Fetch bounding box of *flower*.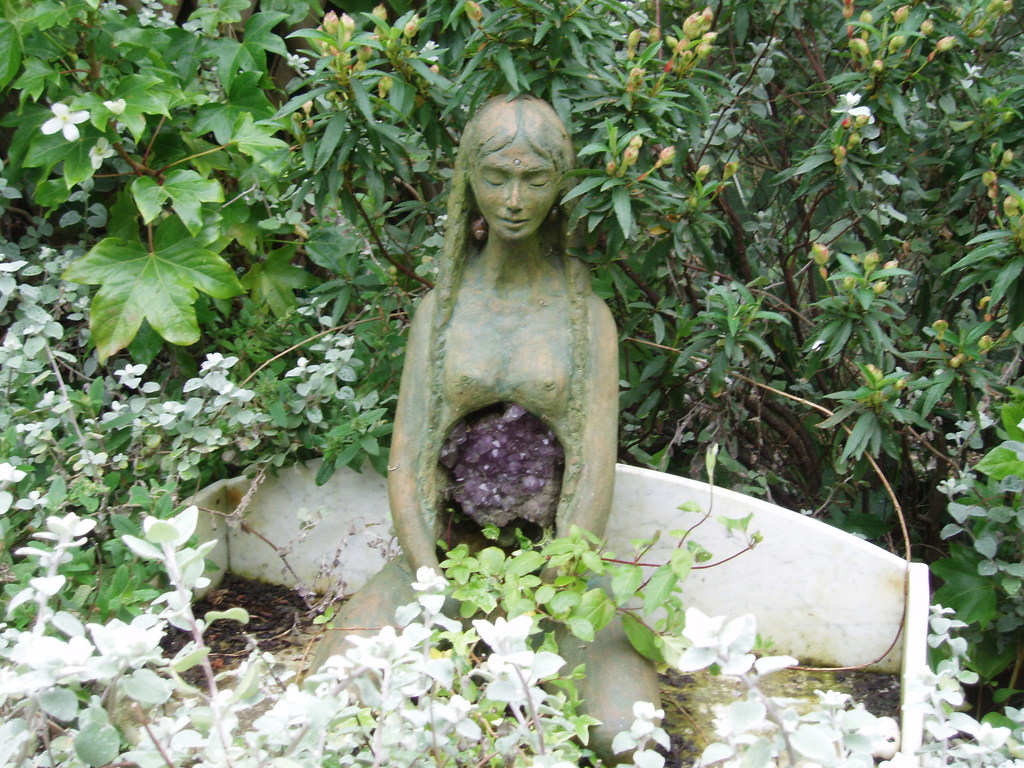
Bbox: 419:37:436:62.
